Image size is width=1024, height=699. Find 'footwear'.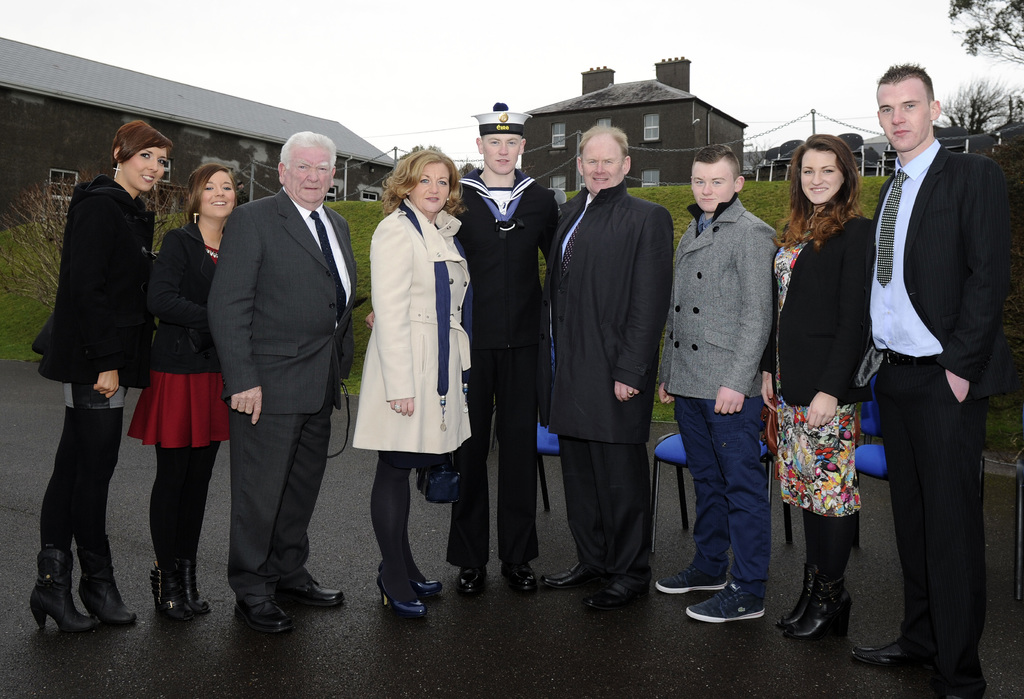
left=232, top=591, right=297, bottom=637.
